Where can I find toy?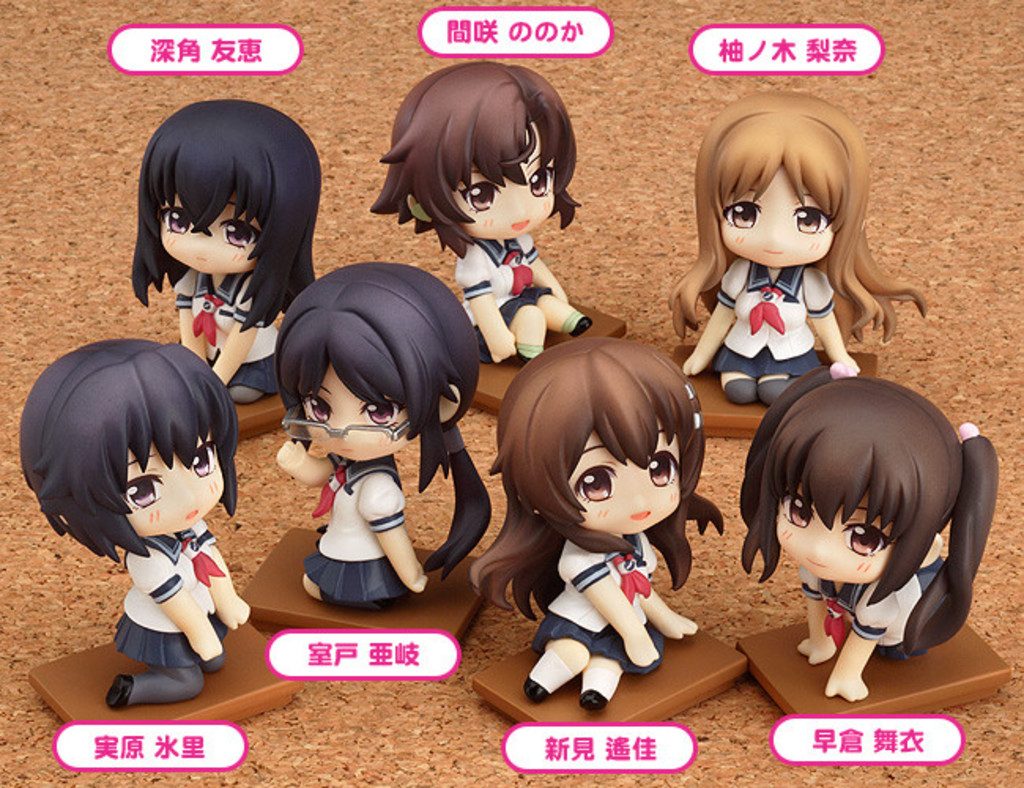
You can find it at region(736, 362, 1007, 717).
